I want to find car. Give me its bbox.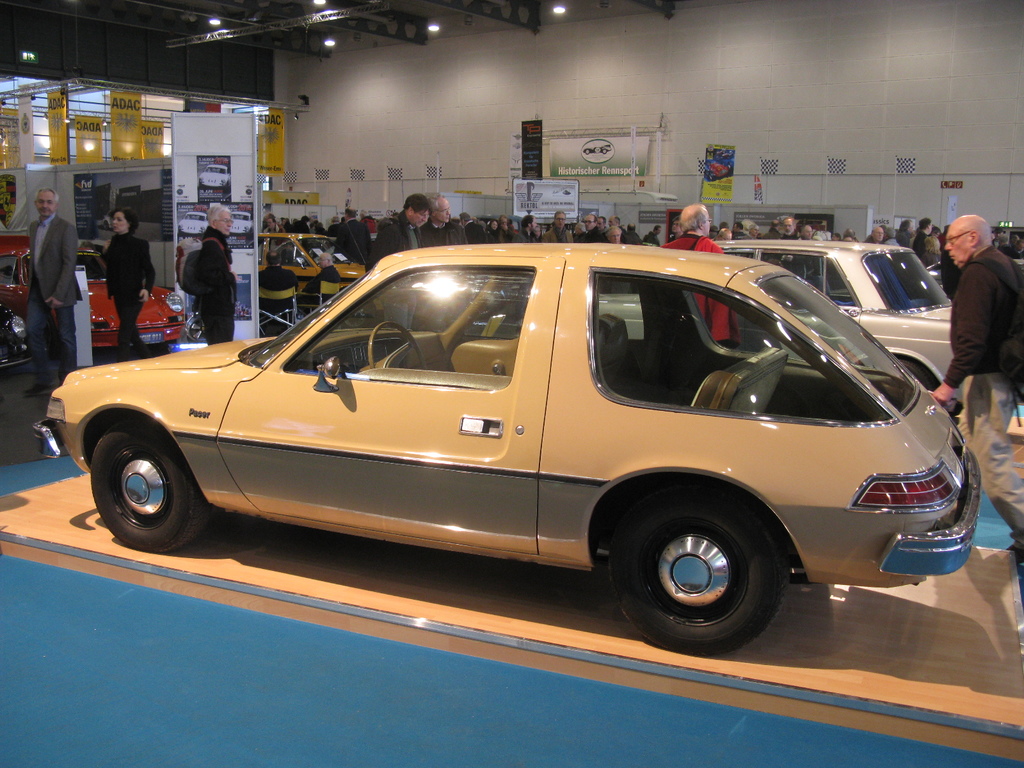
x1=33 y1=233 x2=982 y2=659.
